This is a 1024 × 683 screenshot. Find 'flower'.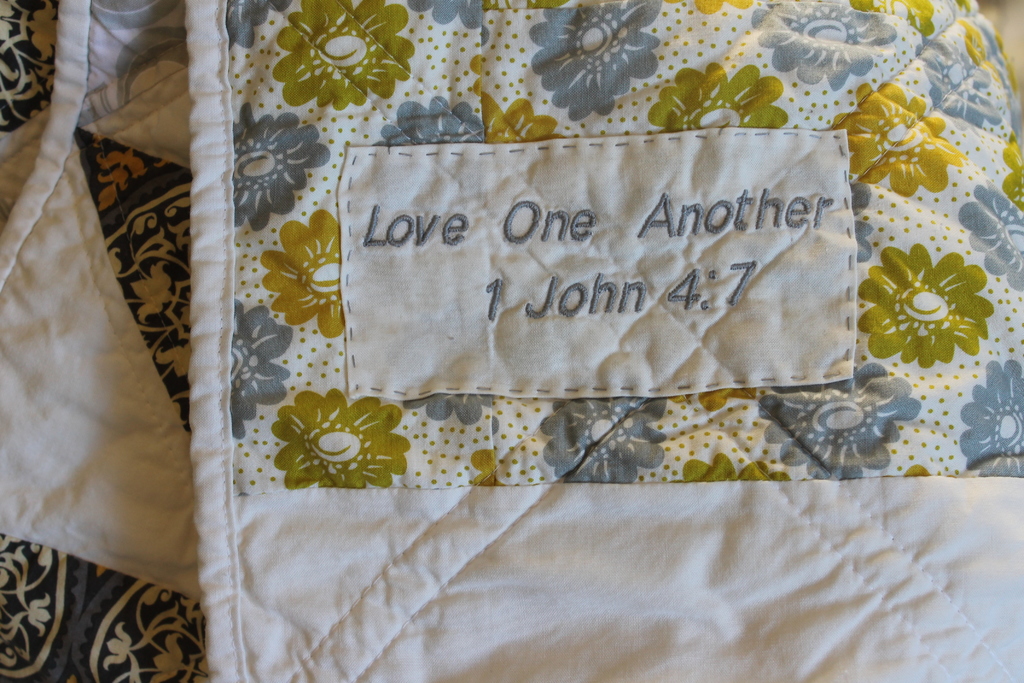
Bounding box: [left=858, top=234, right=986, bottom=361].
